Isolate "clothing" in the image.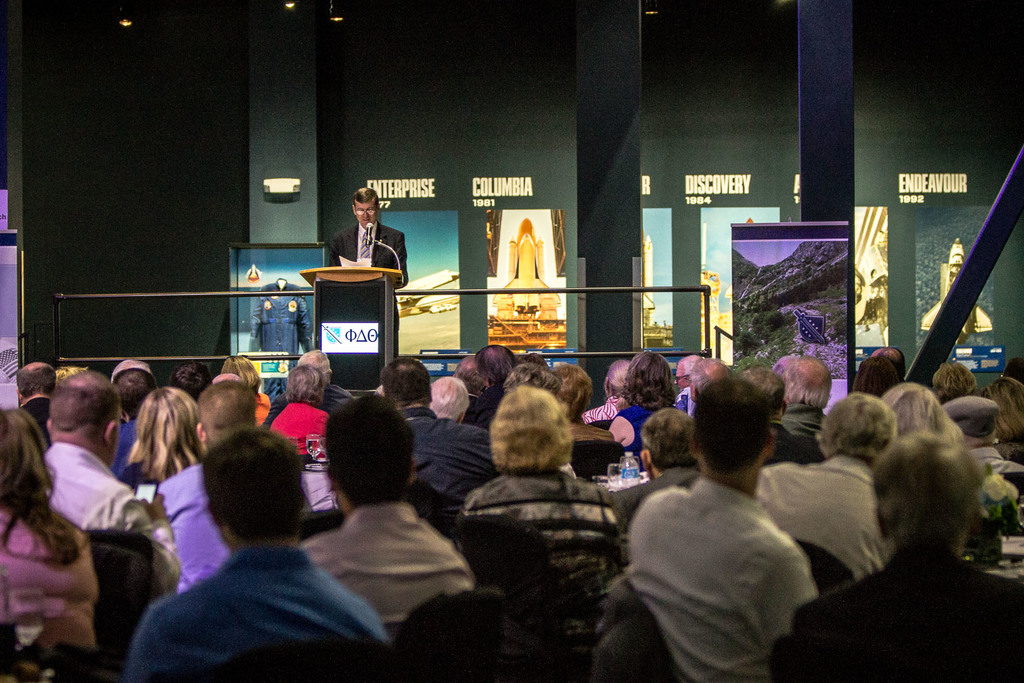
Isolated region: box=[409, 410, 503, 516].
